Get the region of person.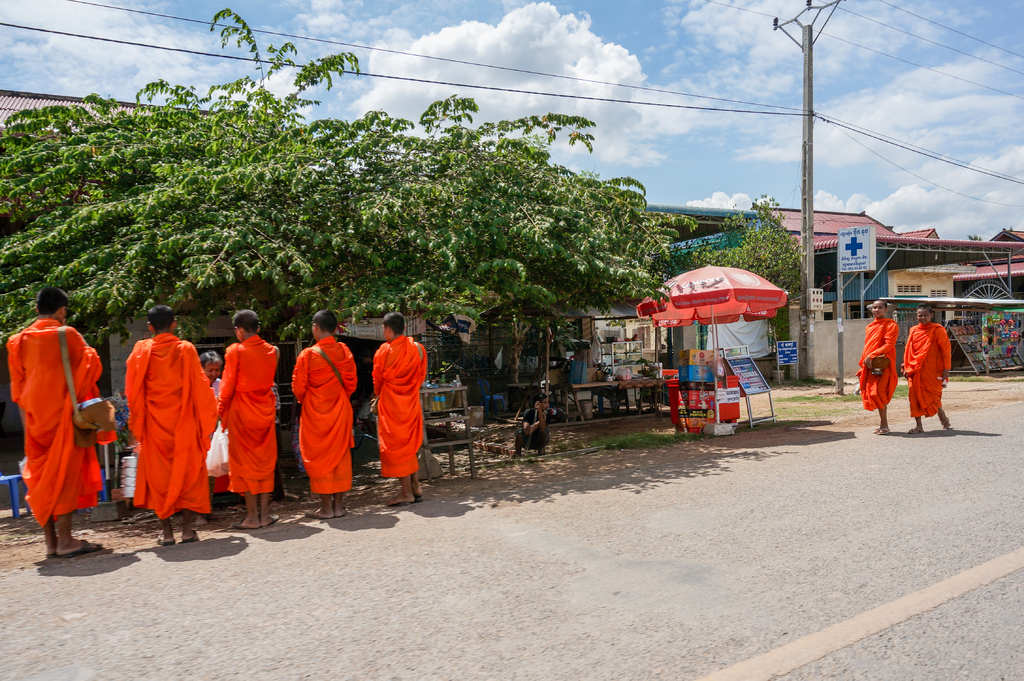
x1=900, y1=302, x2=970, y2=436.
